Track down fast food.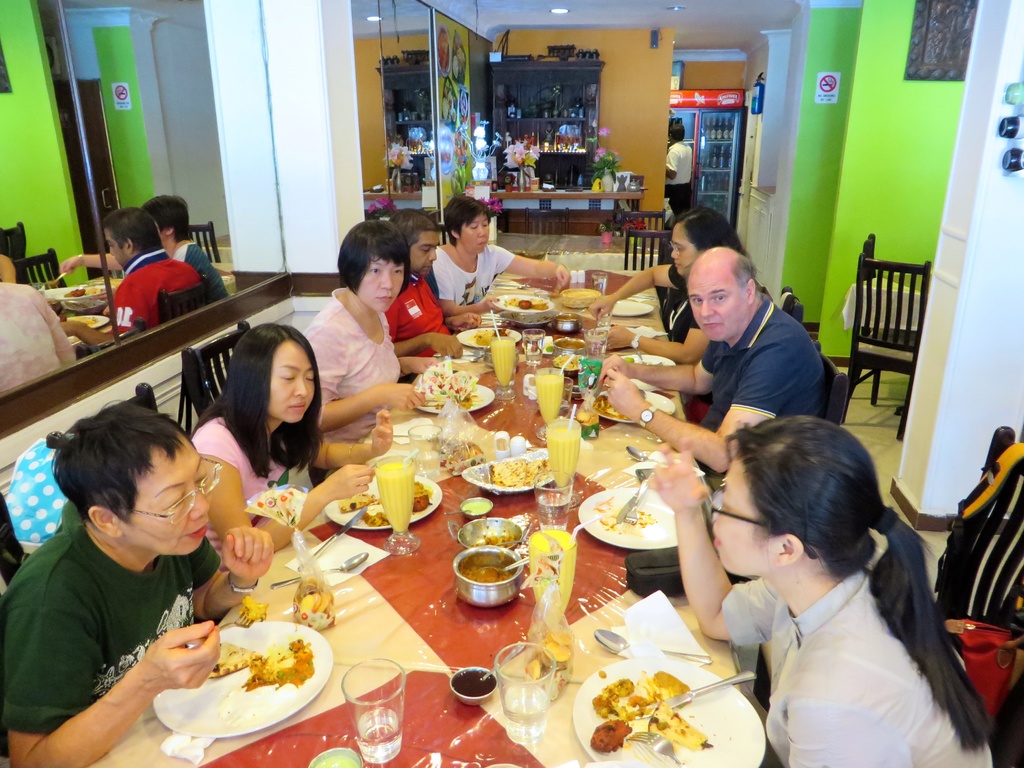
Tracked to x1=240 y1=632 x2=318 y2=694.
